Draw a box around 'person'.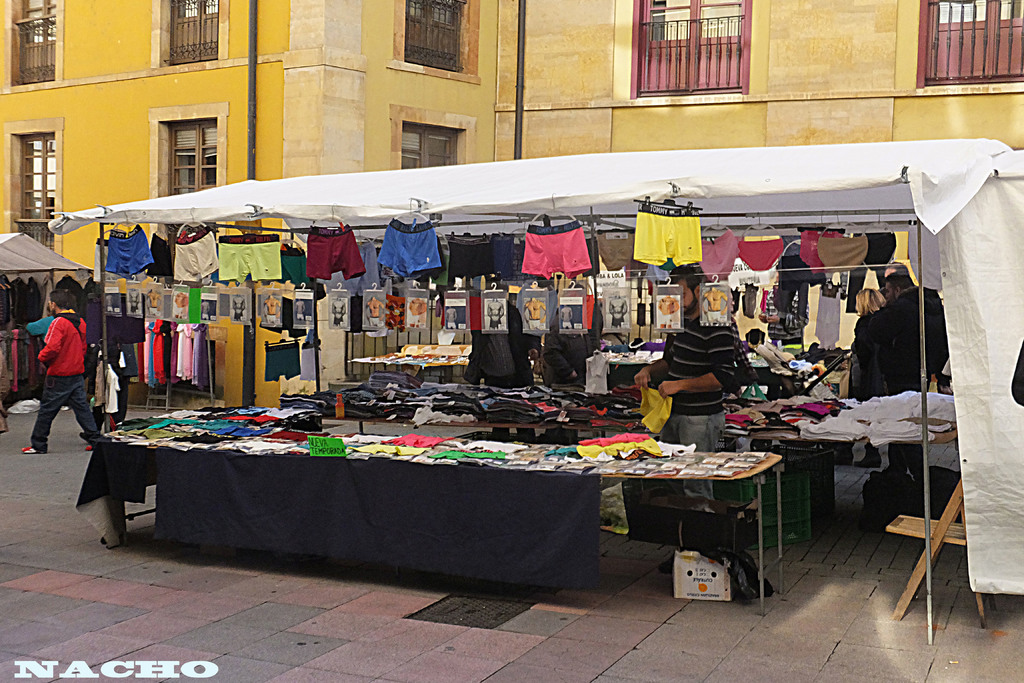
BBox(538, 279, 605, 442).
